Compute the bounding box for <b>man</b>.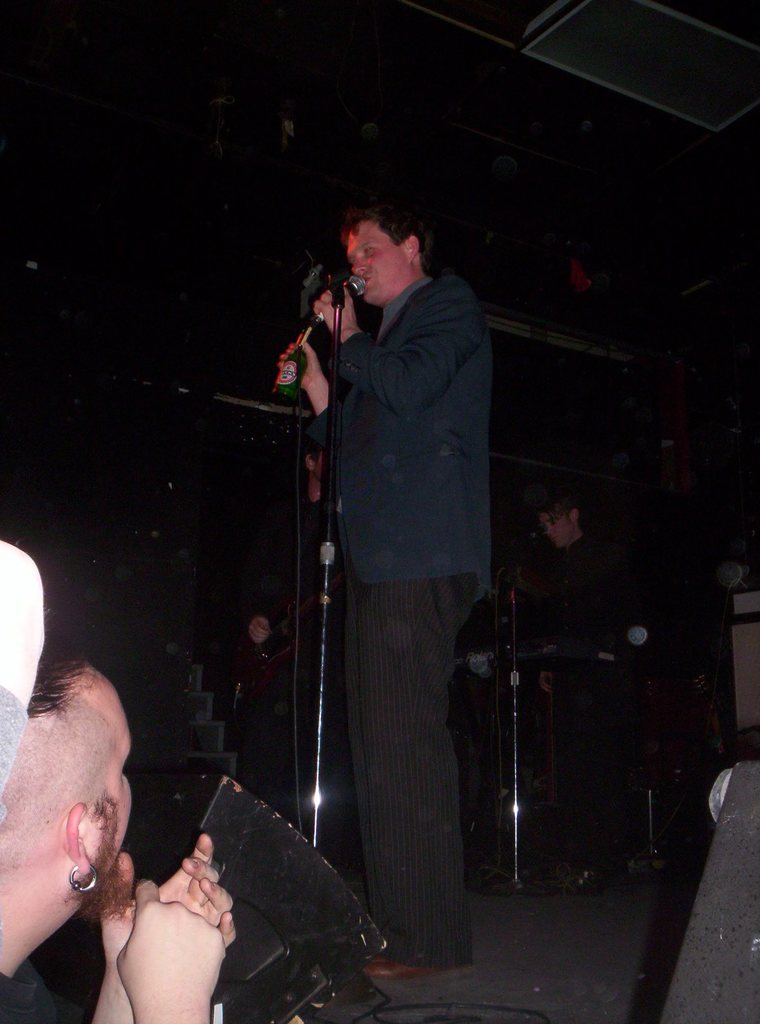
l=275, t=194, r=493, b=981.
